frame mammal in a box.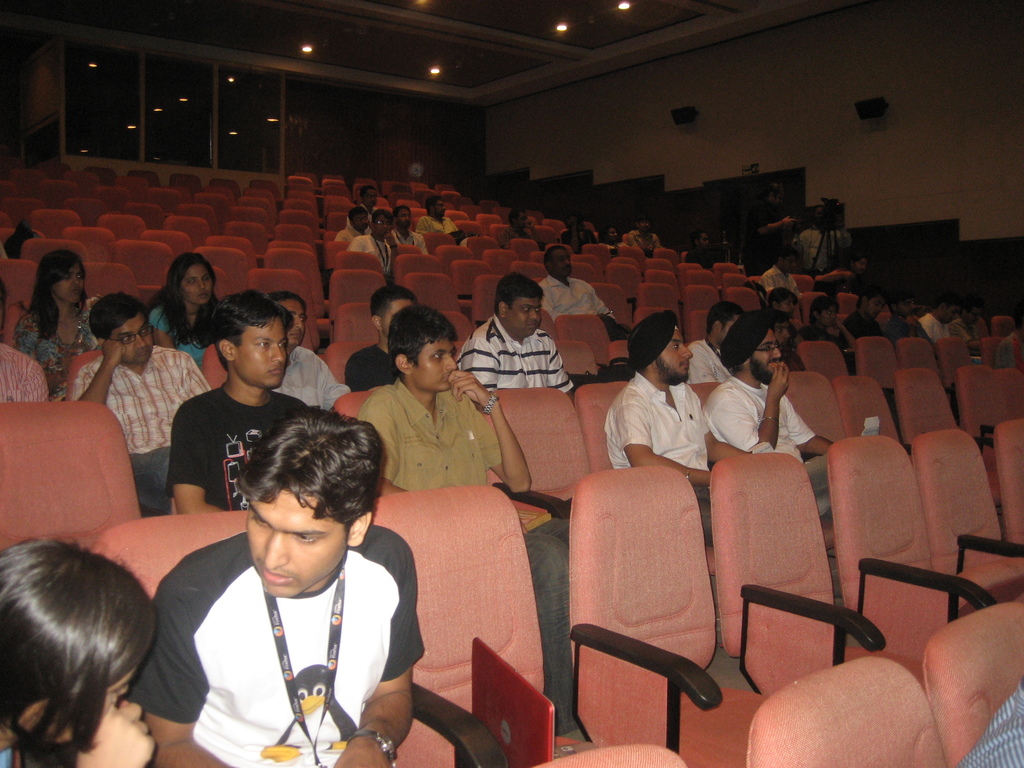
735 214 801 281.
